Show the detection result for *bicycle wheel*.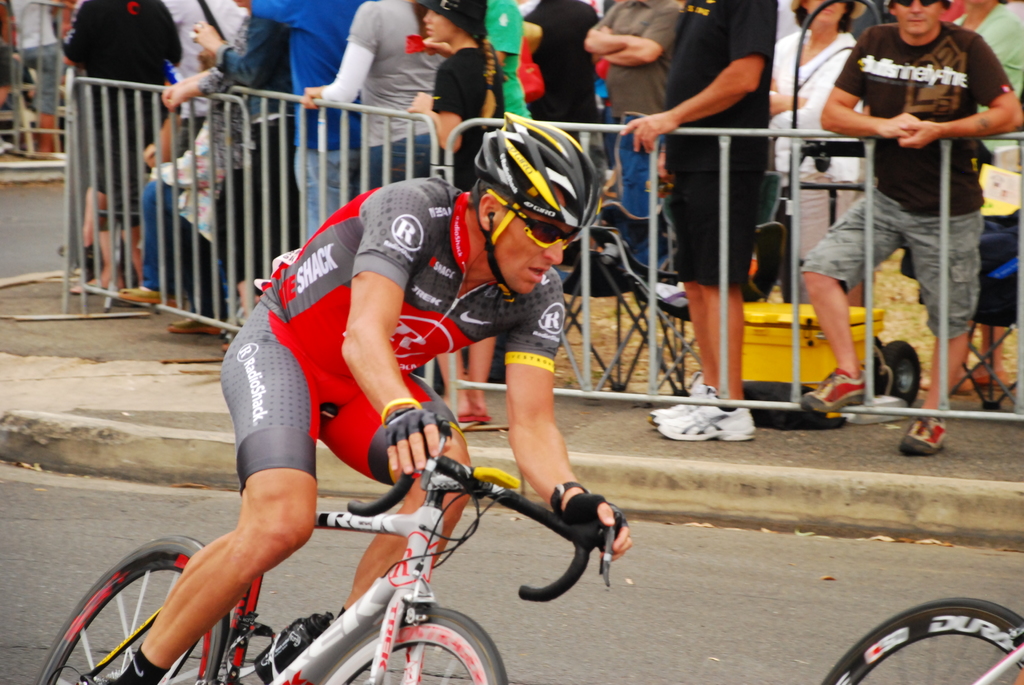
select_region(820, 598, 1023, 684).
